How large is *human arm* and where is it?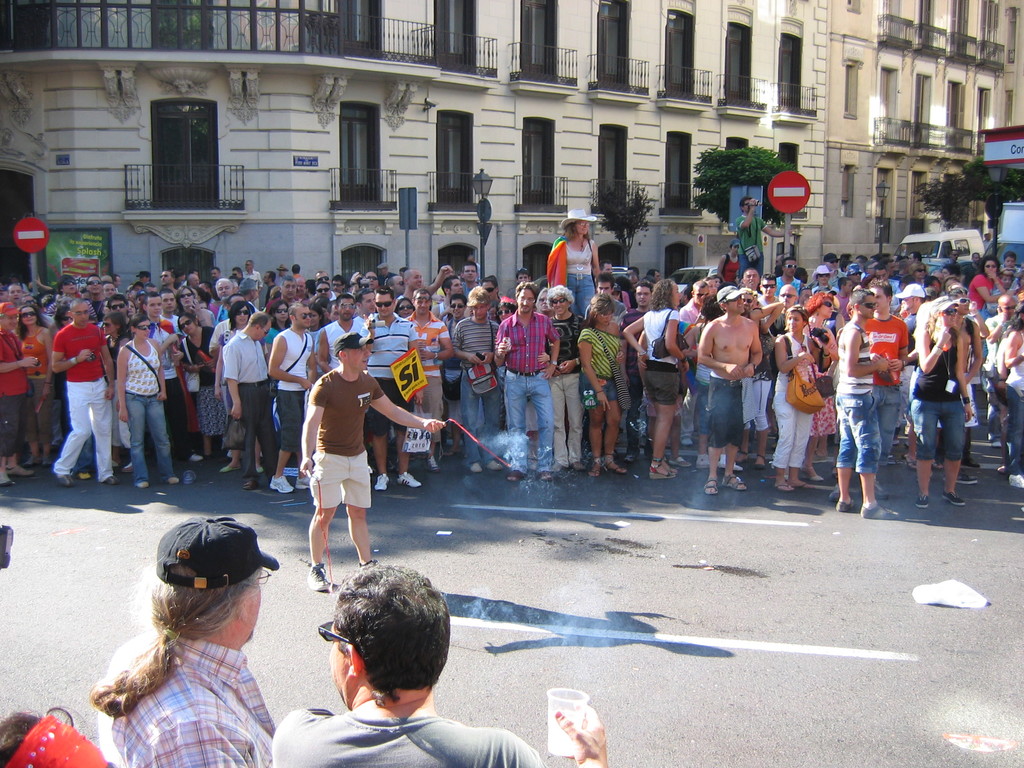
Bounding box: rect(267, 335, 313, 390).
